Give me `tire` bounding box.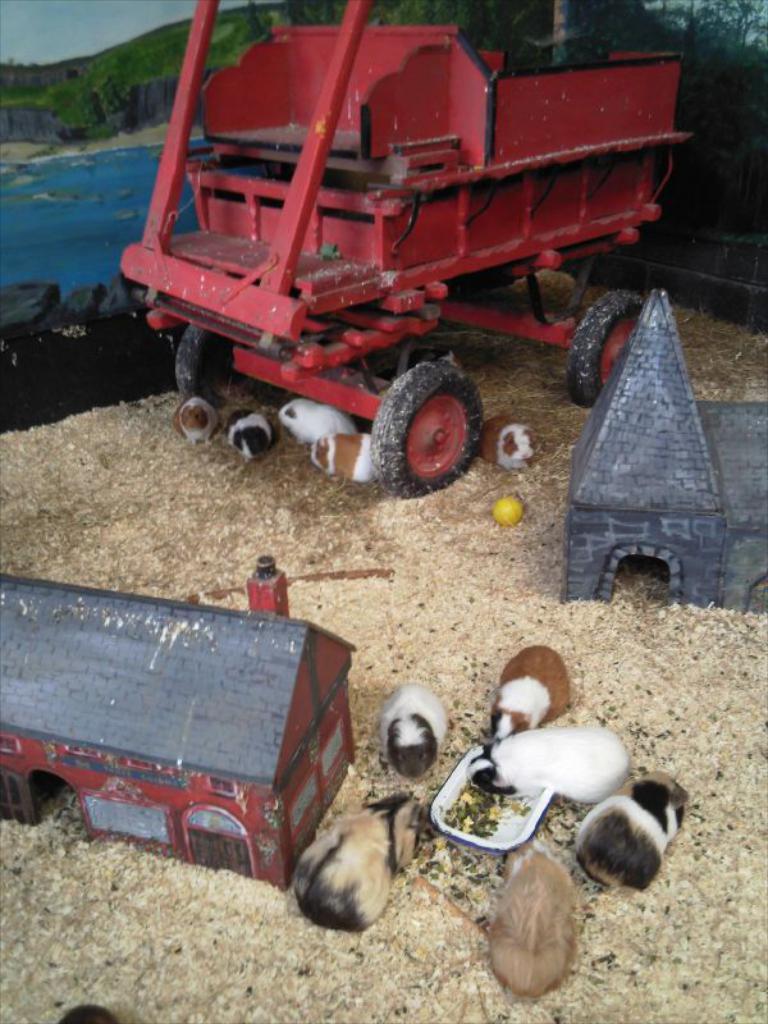
<region>566, 289, 641, 410</region>.
